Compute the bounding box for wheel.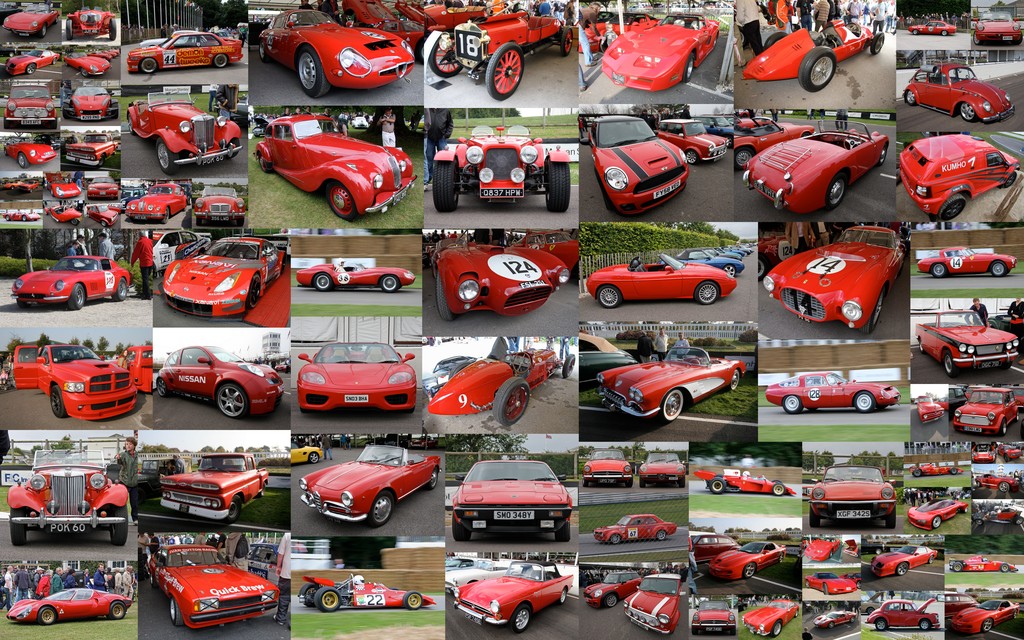
select_region(245, 271, 265, 309).
